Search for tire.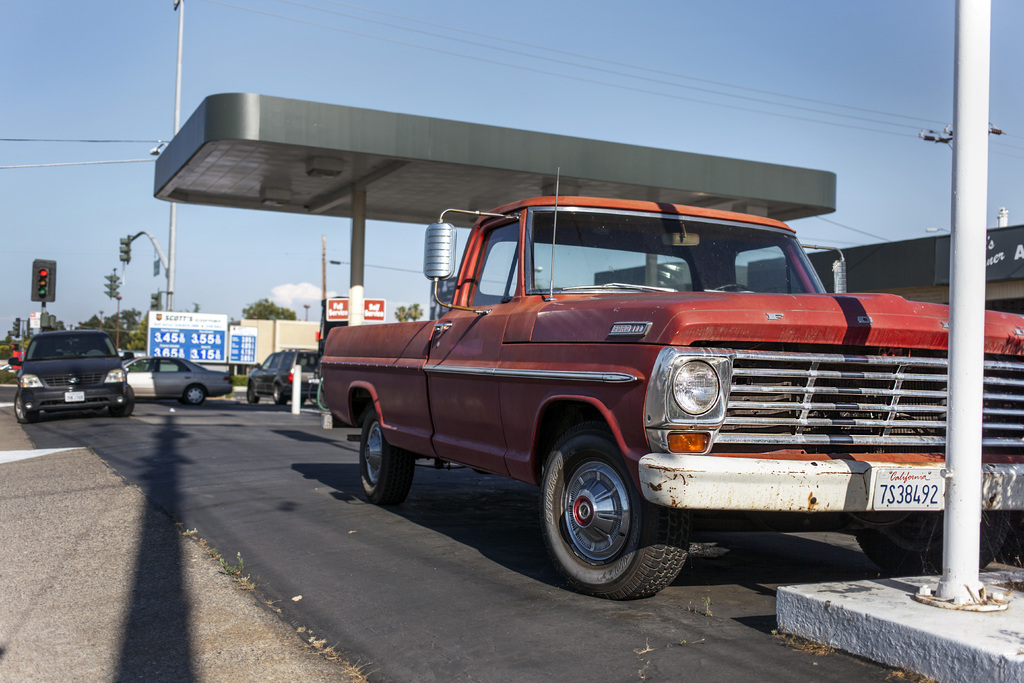
Found at box(538, 450, 669, 588).
